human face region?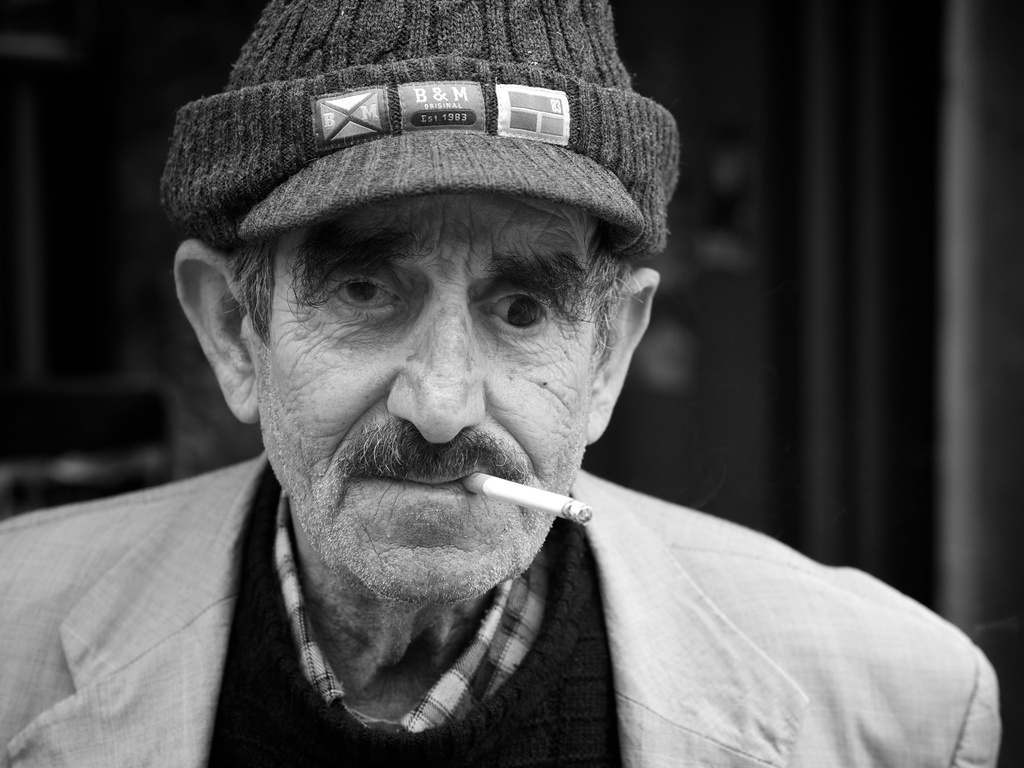
260 232 616 594
